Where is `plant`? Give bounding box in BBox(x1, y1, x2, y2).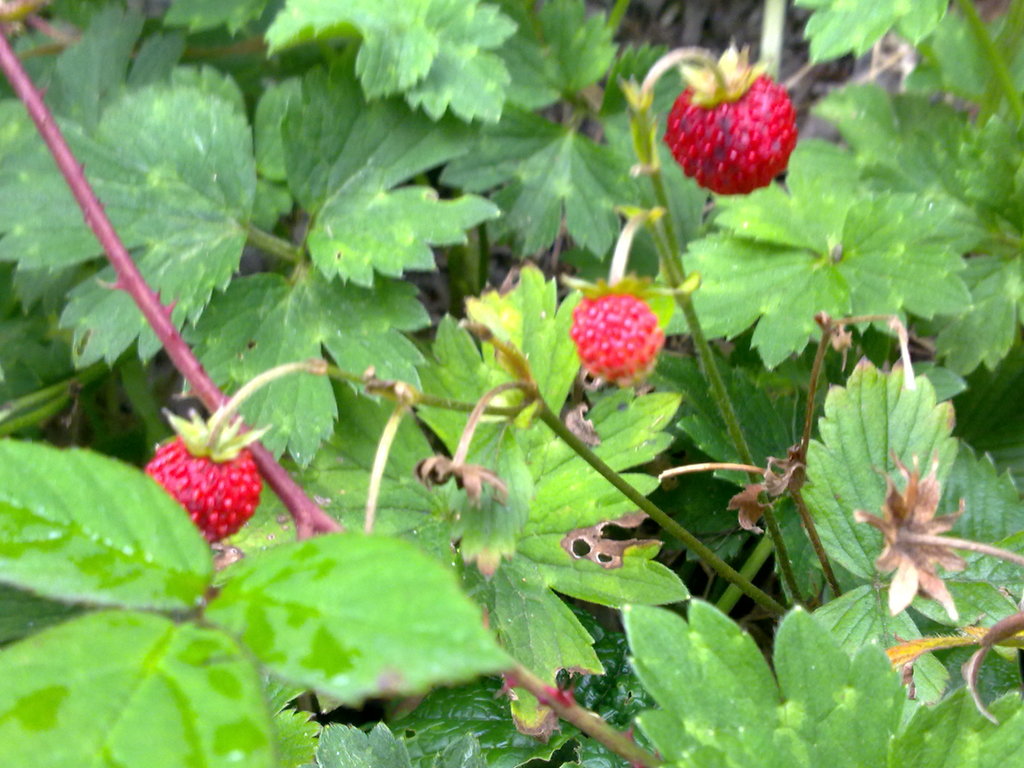
BBox(0, 0, 1023, 767).
